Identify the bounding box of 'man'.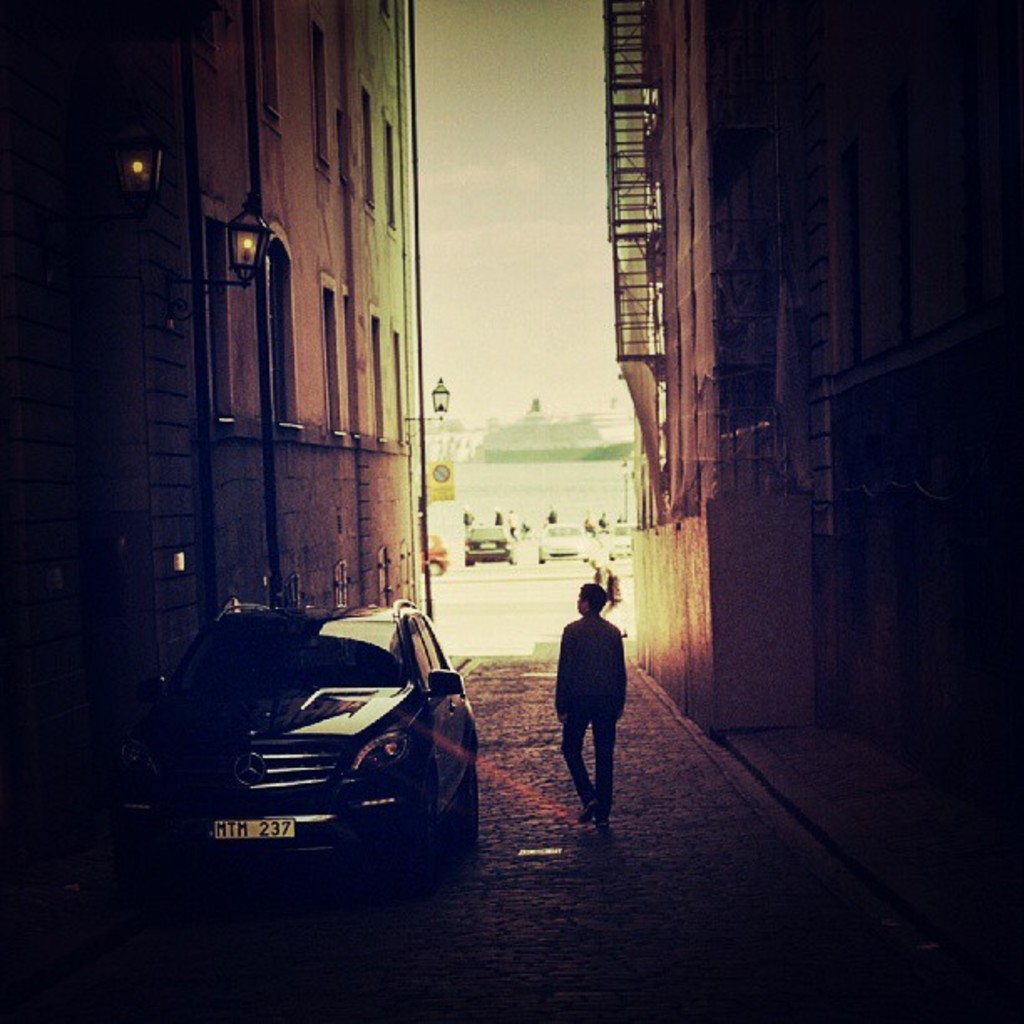
[554,579,627,838].
